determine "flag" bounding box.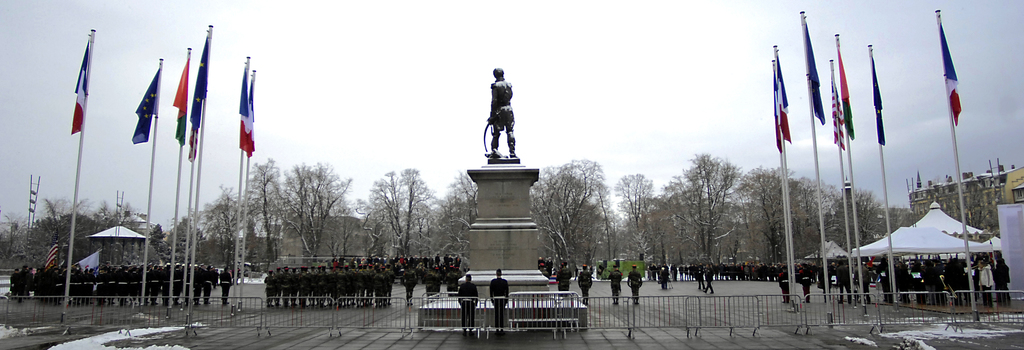
Determined: left=171, top=53, right=188, bottom=143.
